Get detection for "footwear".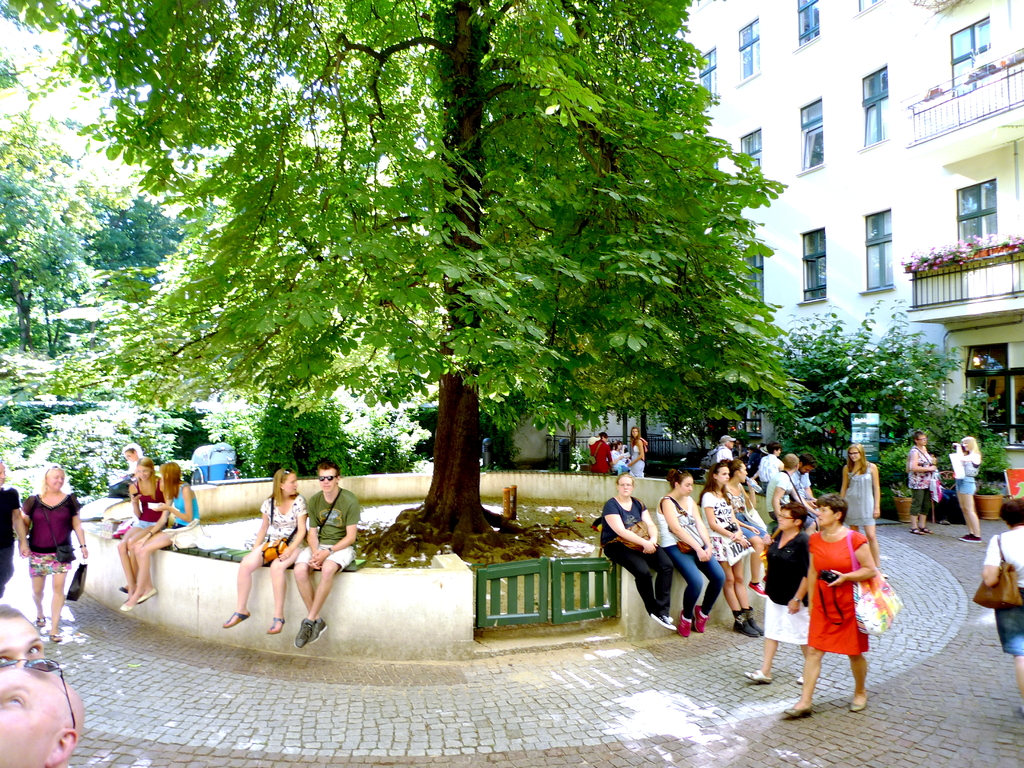
Detection: <box>740,666,776,688</box>.
